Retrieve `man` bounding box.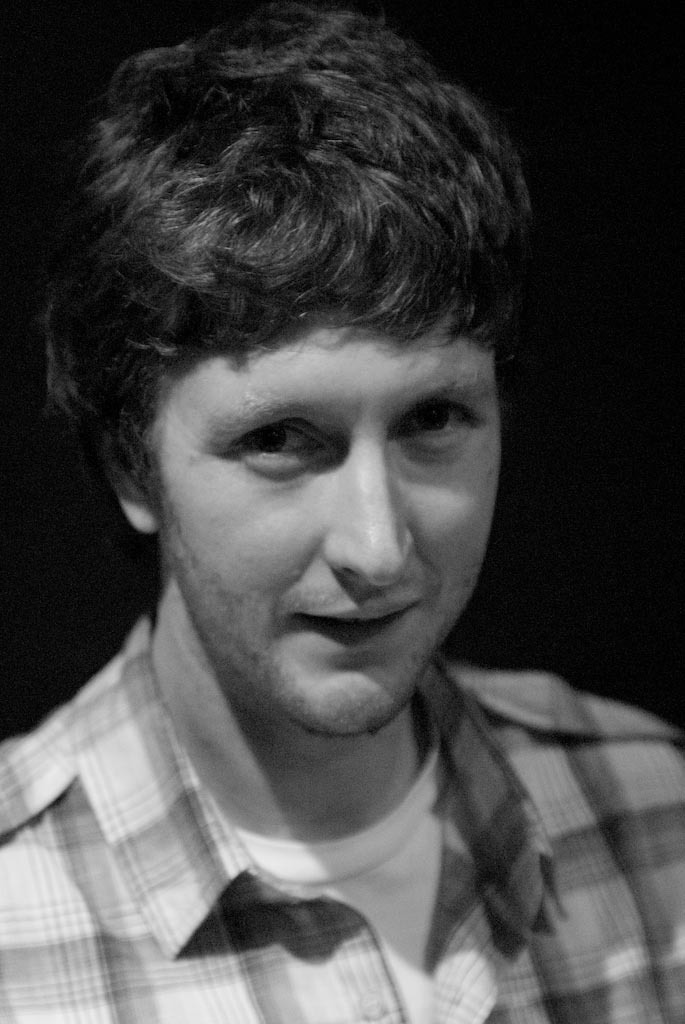
Bounding box: x1=0 y1=0 x2=684 y2=1023.
